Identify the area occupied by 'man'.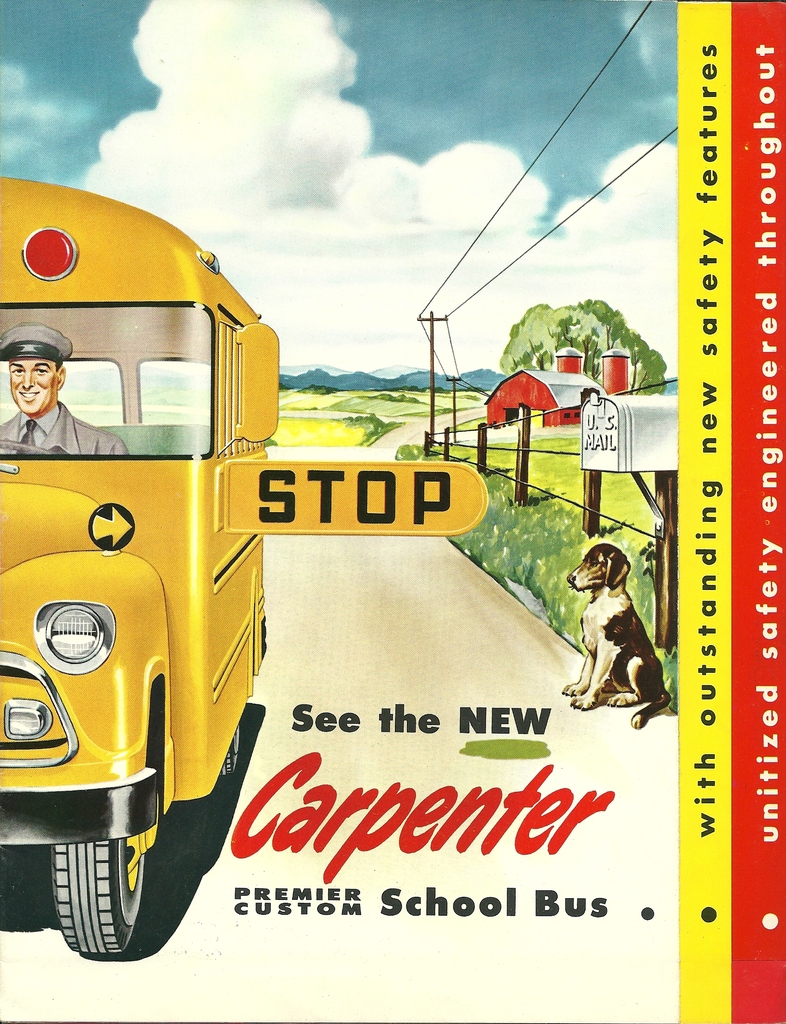
Area: (0, 321, 78, 455).
